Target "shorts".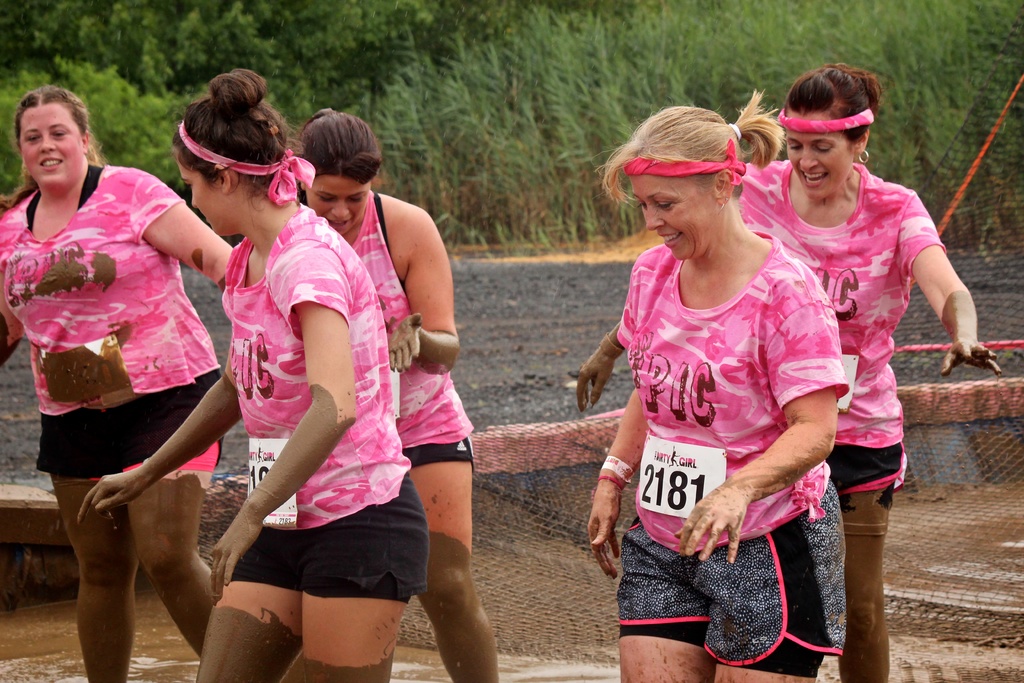
Target region: region(206, 509, 440, 618).
